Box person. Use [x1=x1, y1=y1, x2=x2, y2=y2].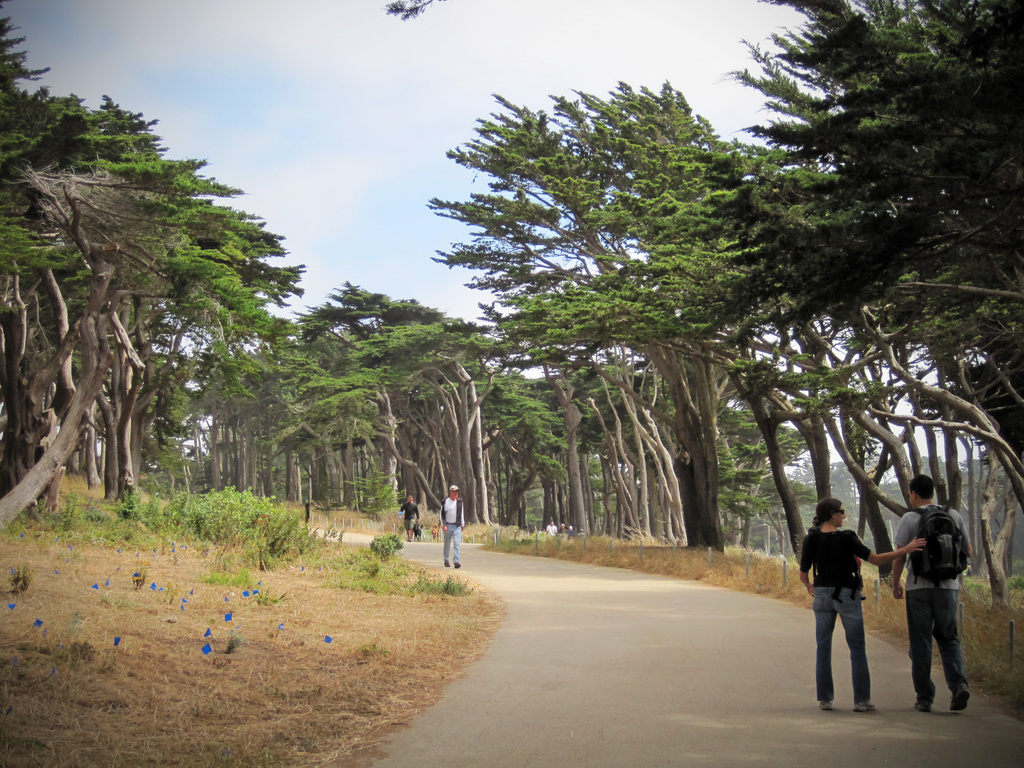
[x1=445, y1=477, x2=460, y2=577].
